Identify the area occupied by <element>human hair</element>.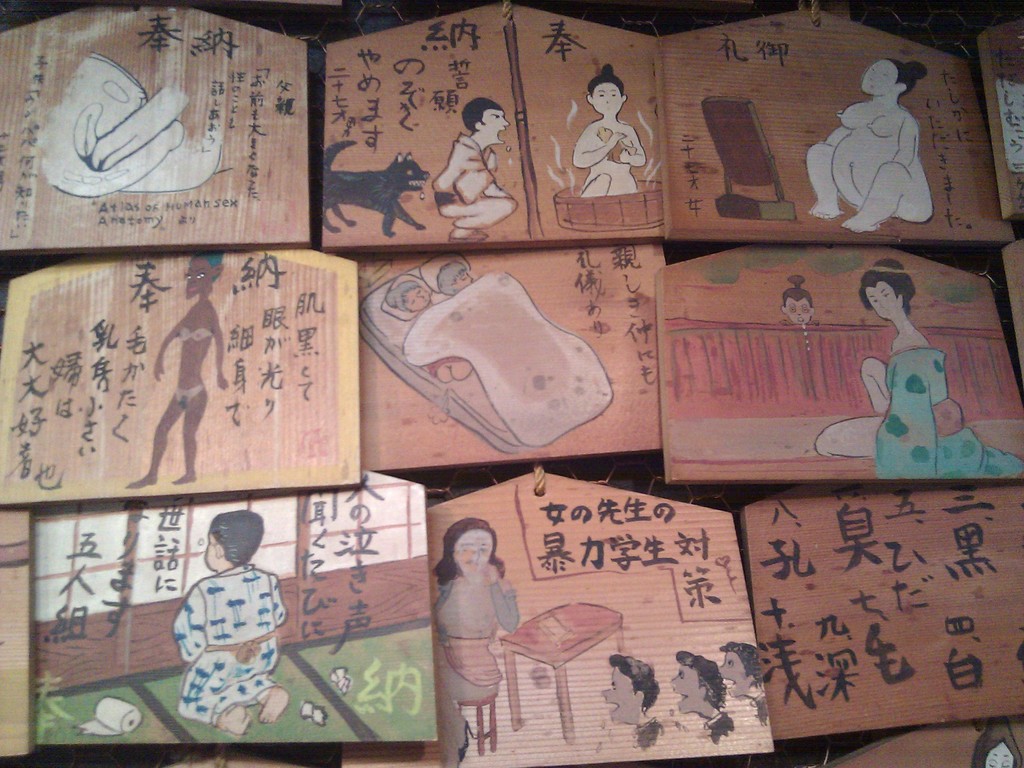
Area: locate(386, 279, 420, 314).
